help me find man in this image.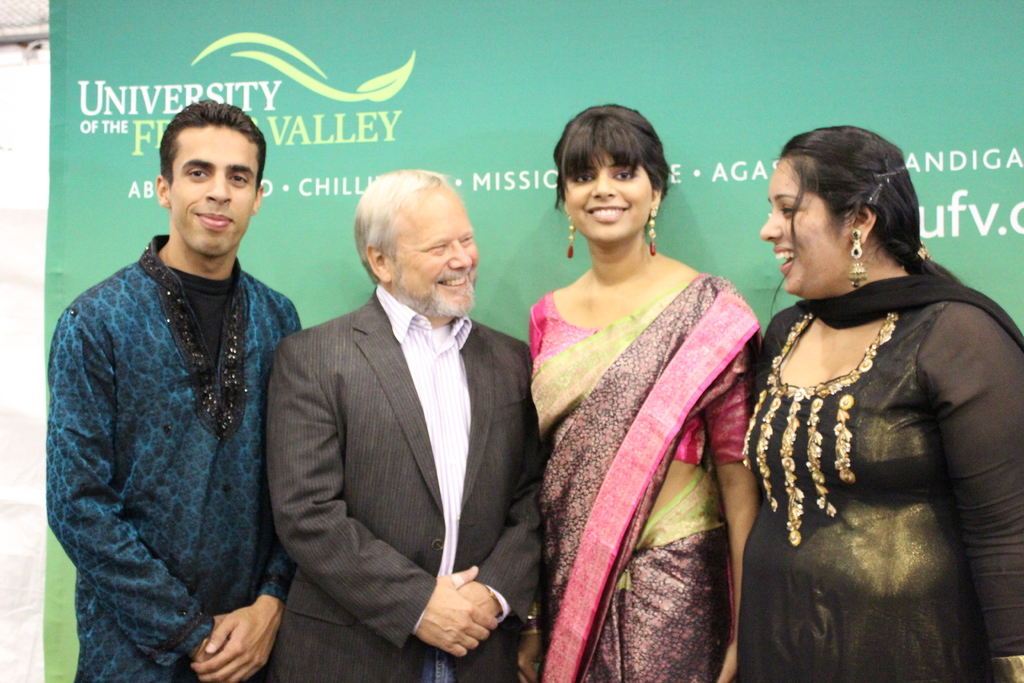
Found it: {"left": 47, "top": 94, "right": 303, "bottom": 682}.
